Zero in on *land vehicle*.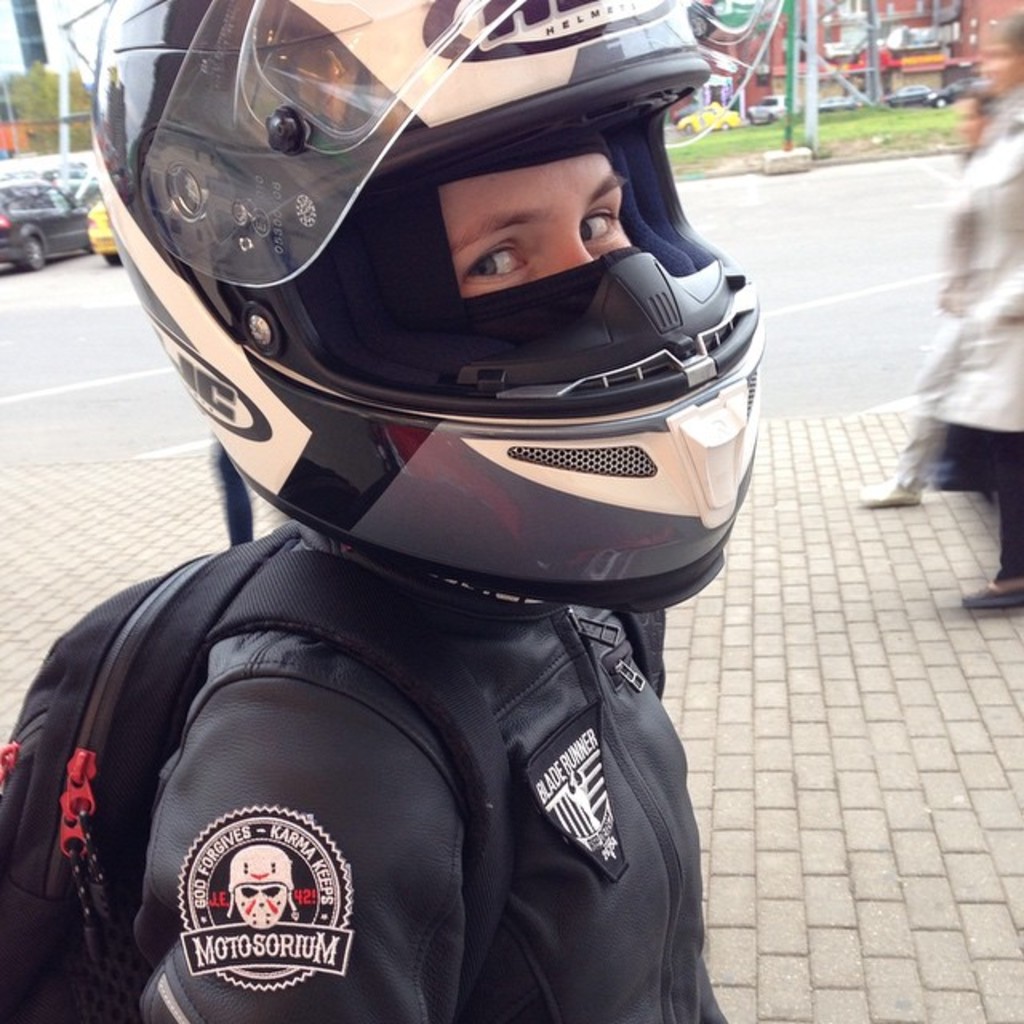
Zeroed in: crop(678, 101, 741, 134).
